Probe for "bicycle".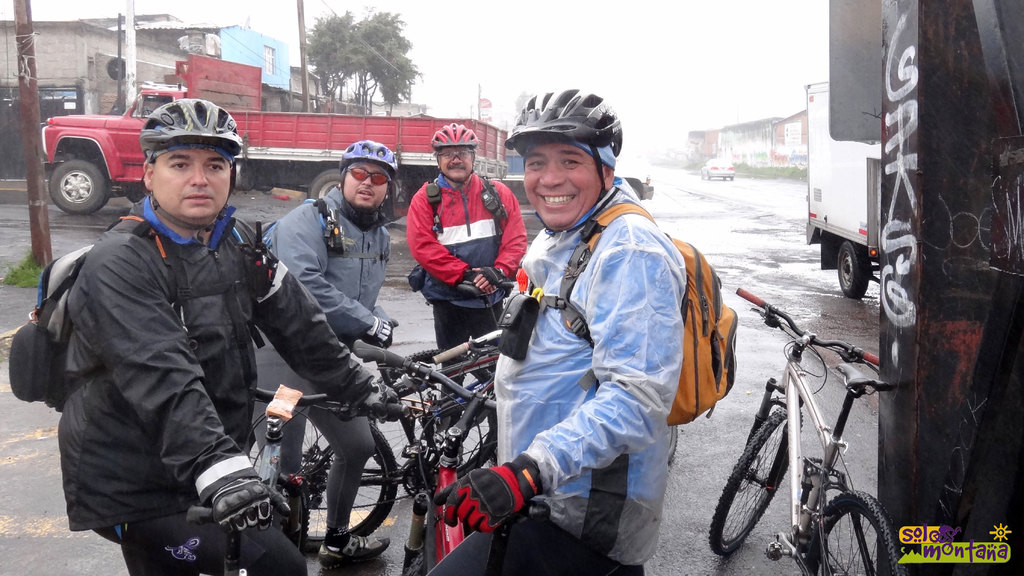
Probe result: 703:280:911:575.
